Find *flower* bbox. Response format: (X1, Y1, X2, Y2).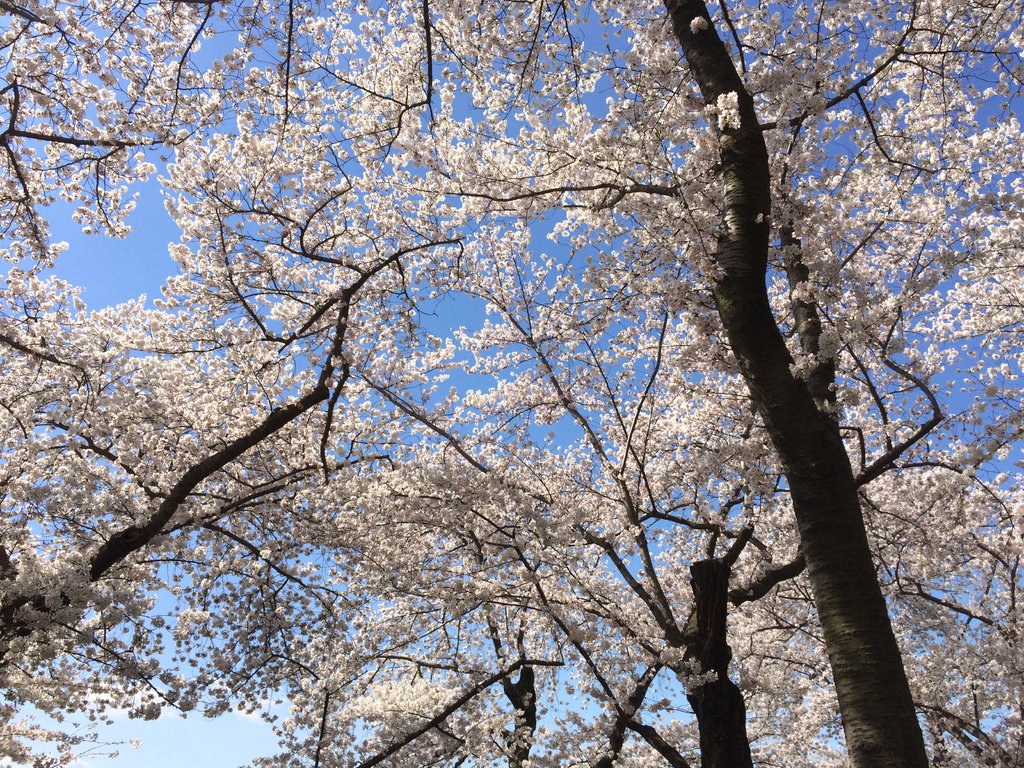
(687, 13, 707, 31).
